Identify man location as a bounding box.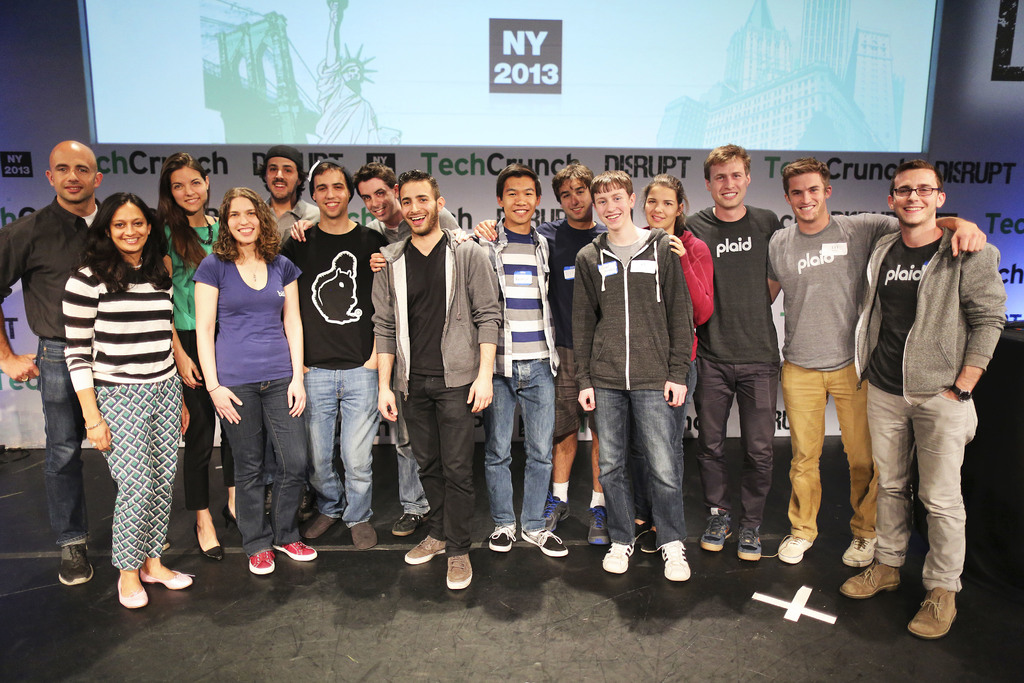
l=277, t=163, r=383, b=552.
